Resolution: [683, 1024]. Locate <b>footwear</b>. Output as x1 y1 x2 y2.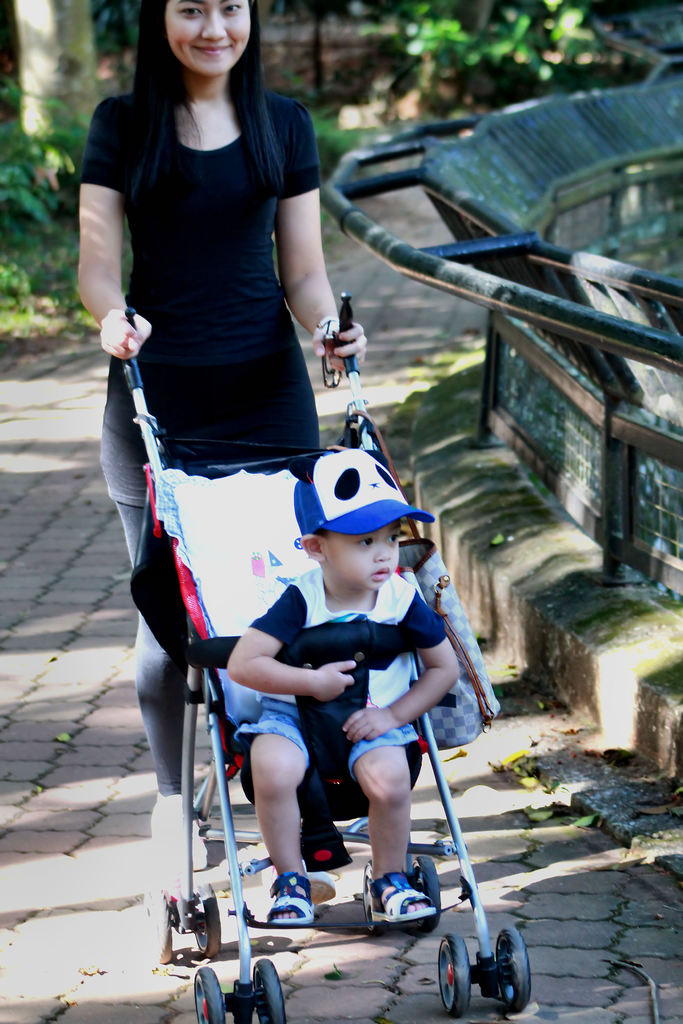
267 872 313 927.
